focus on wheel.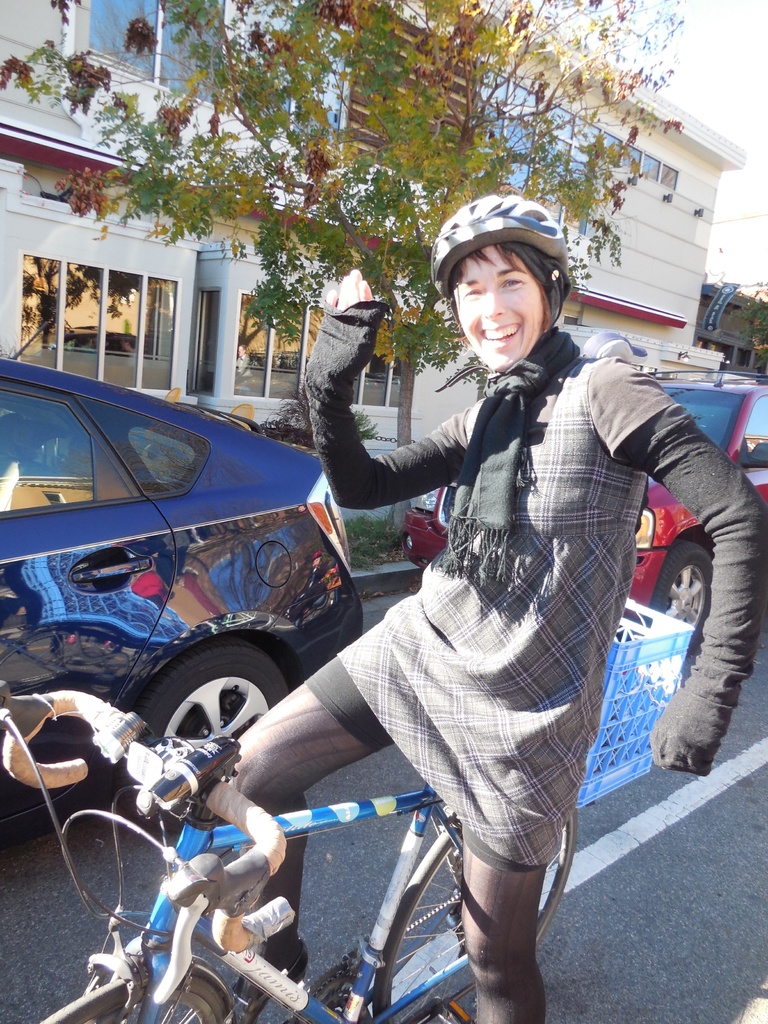
Focused at [x1=639, y1=540, x2=717, y2=652].
